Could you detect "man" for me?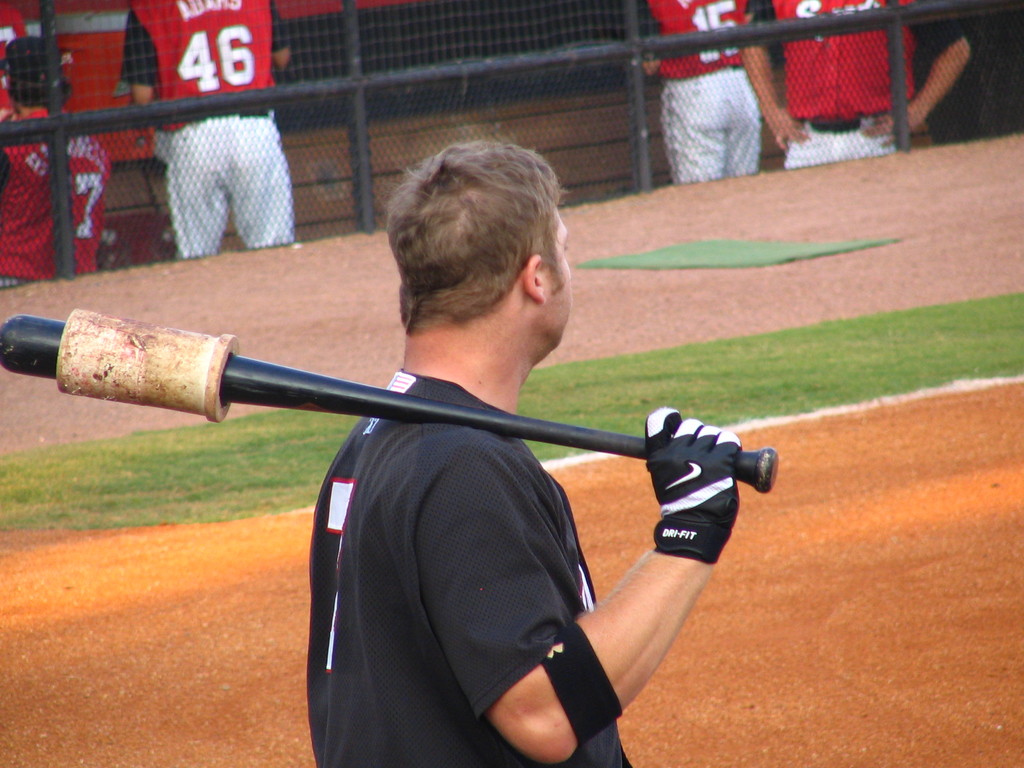
Detection result: detection(118, 0, 292, 260).
